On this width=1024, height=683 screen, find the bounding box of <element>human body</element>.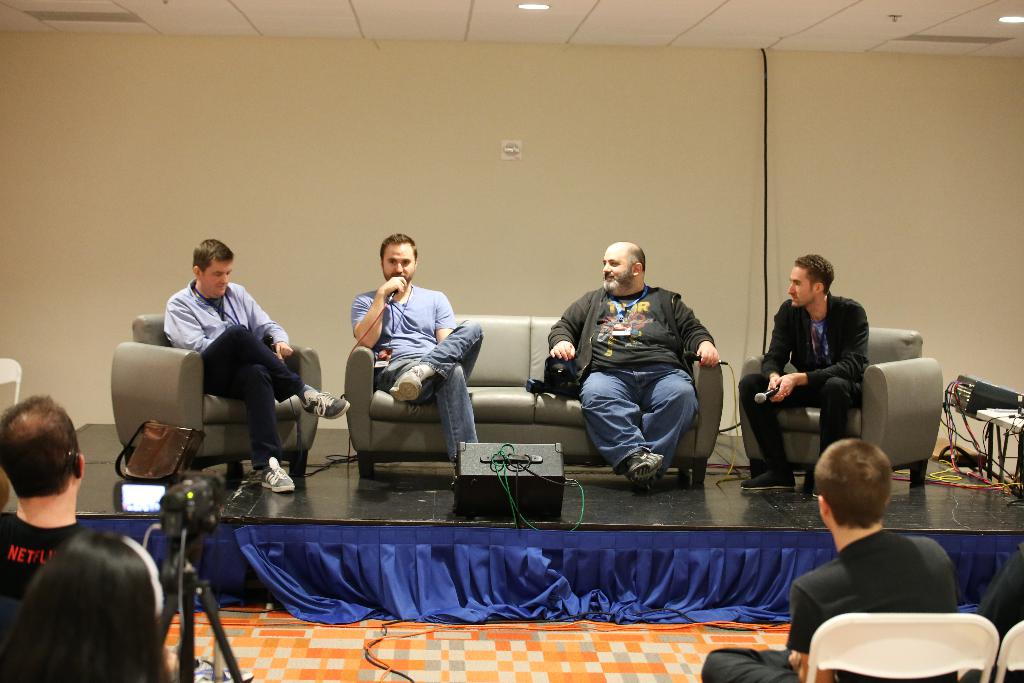
Bounding box: 977,536,1023,682.
